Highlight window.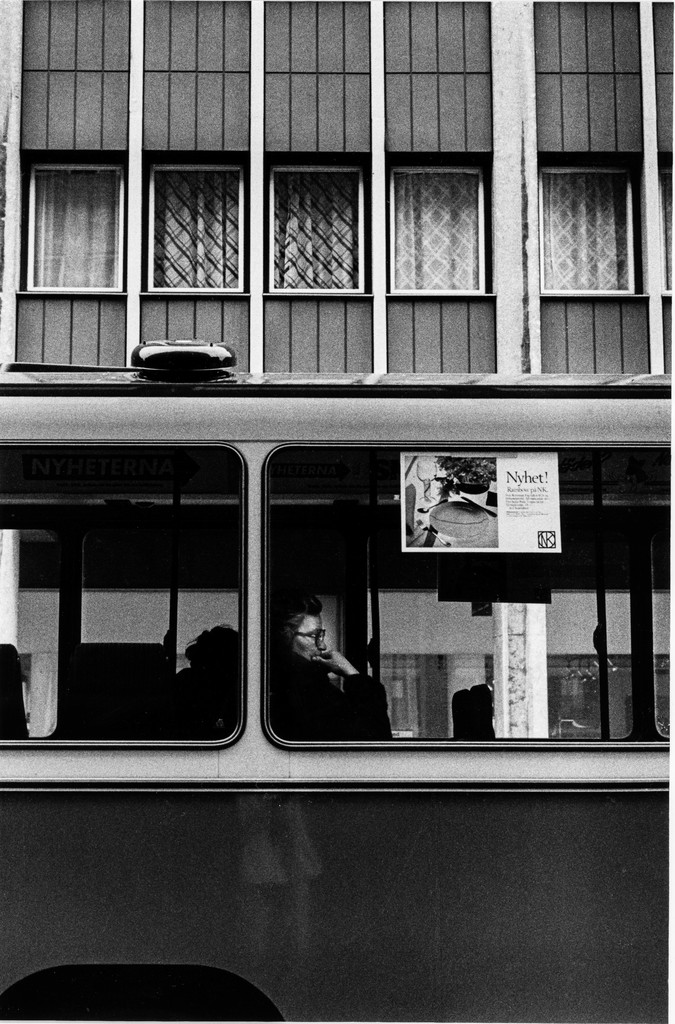
Highlighted region: 275/436/673/791.
